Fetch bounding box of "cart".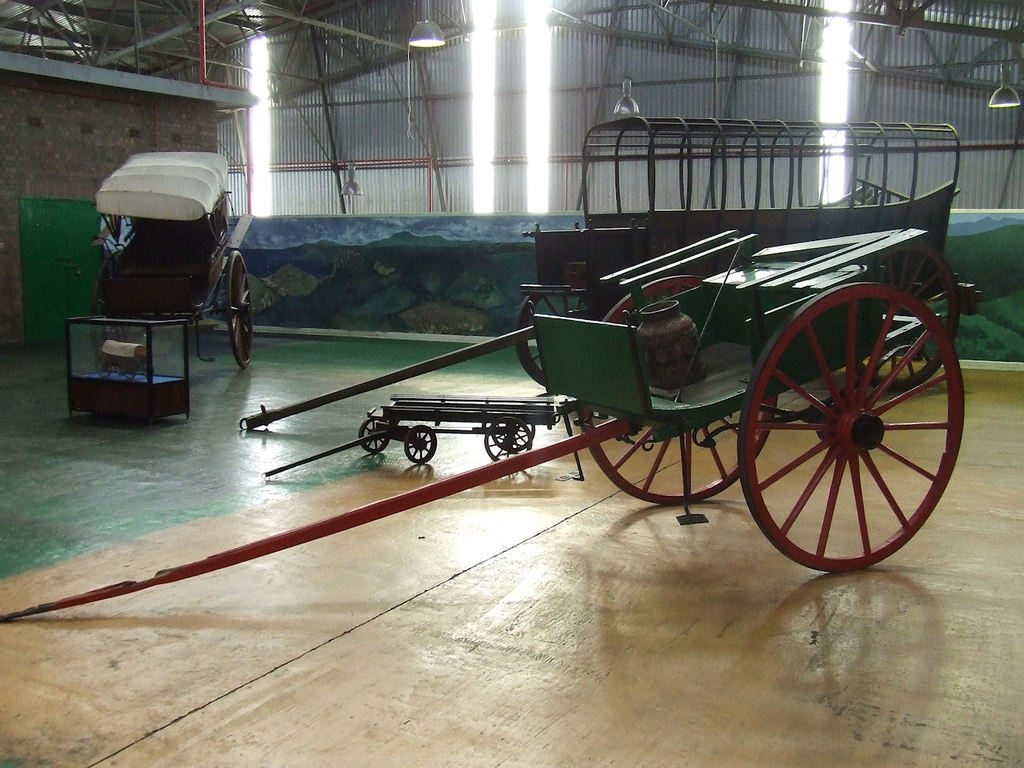
Bbox: bbox=[92, 149, 255, 369].
